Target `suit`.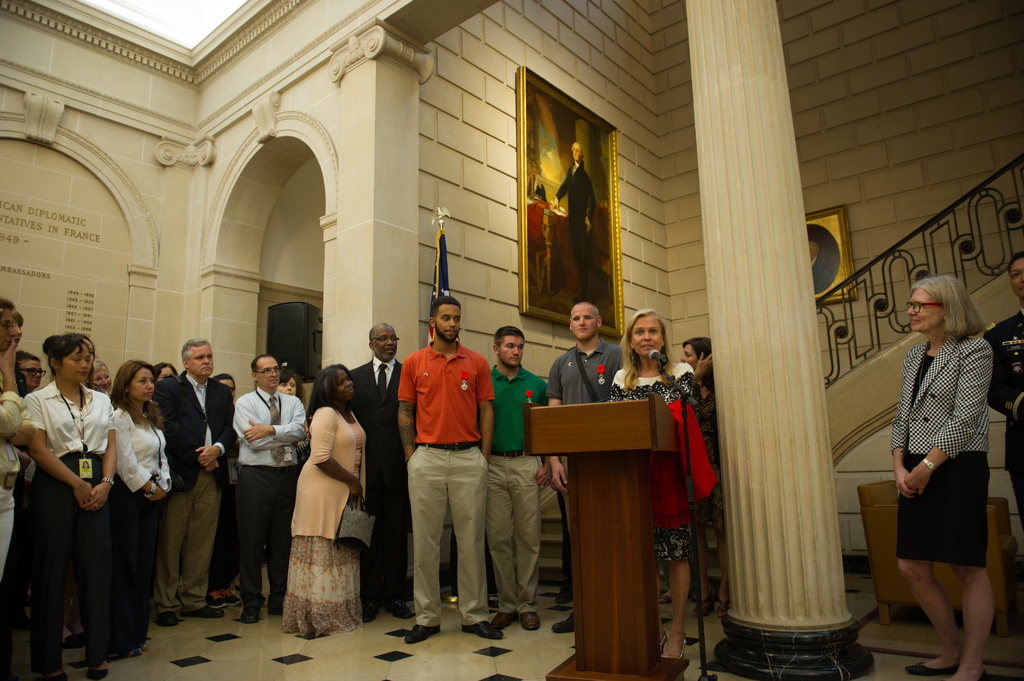
Target region: [x1=890, y1=327, x2=990, y2=568].
